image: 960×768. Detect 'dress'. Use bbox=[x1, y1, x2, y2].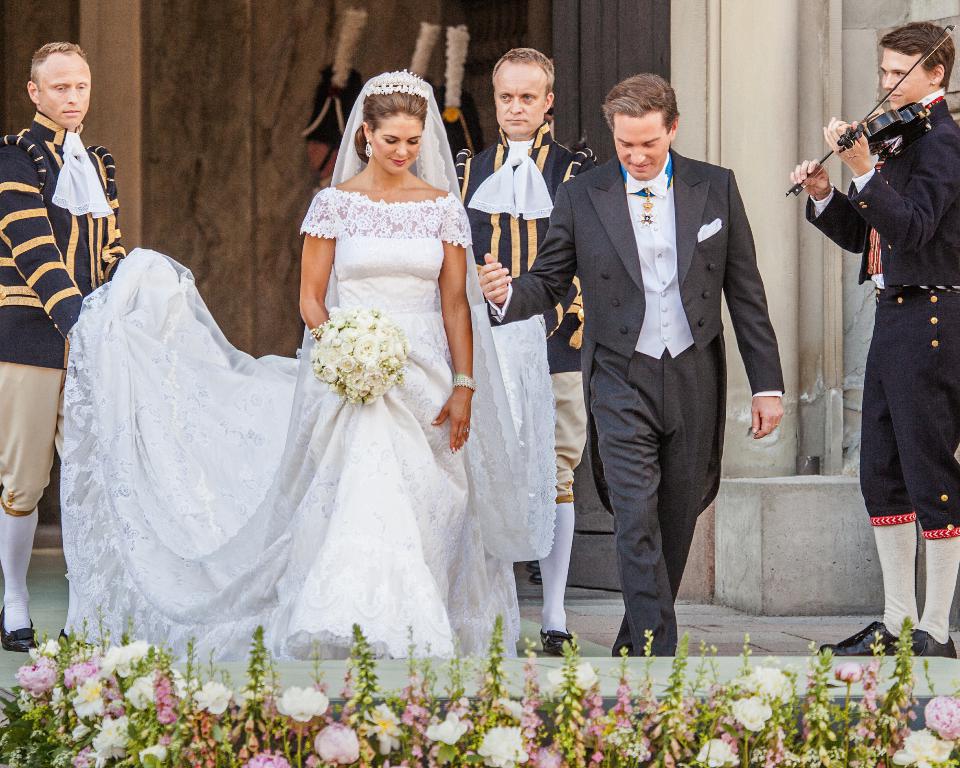
bbox=[71, 82, 523, 719].
